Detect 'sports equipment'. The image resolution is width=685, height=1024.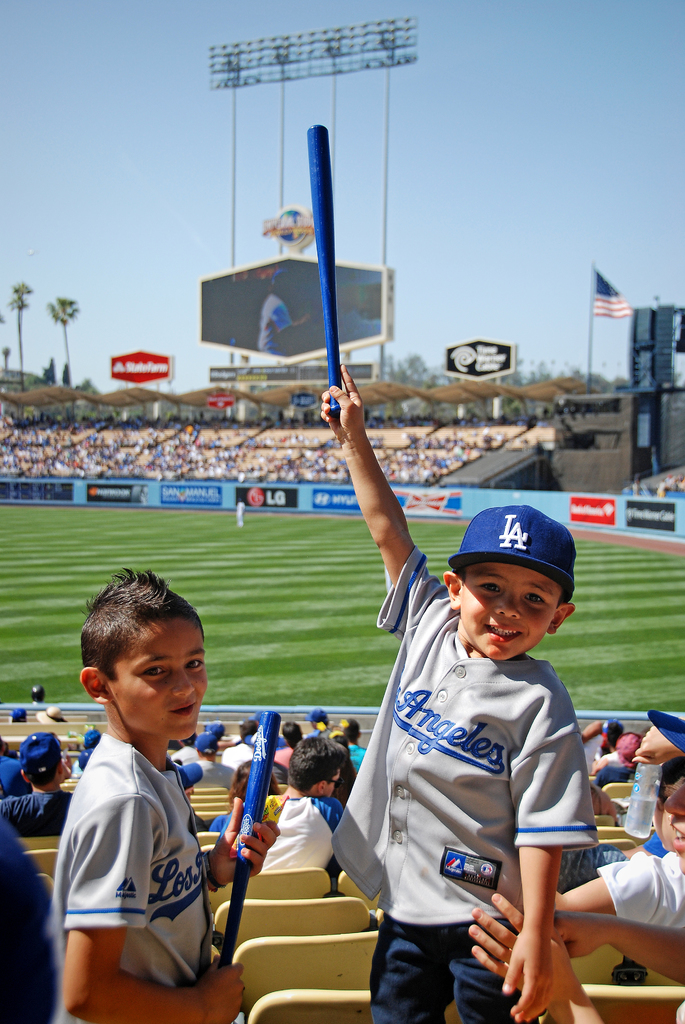
pyautogui.locateOnScreen(311, 124, 336, 408).
